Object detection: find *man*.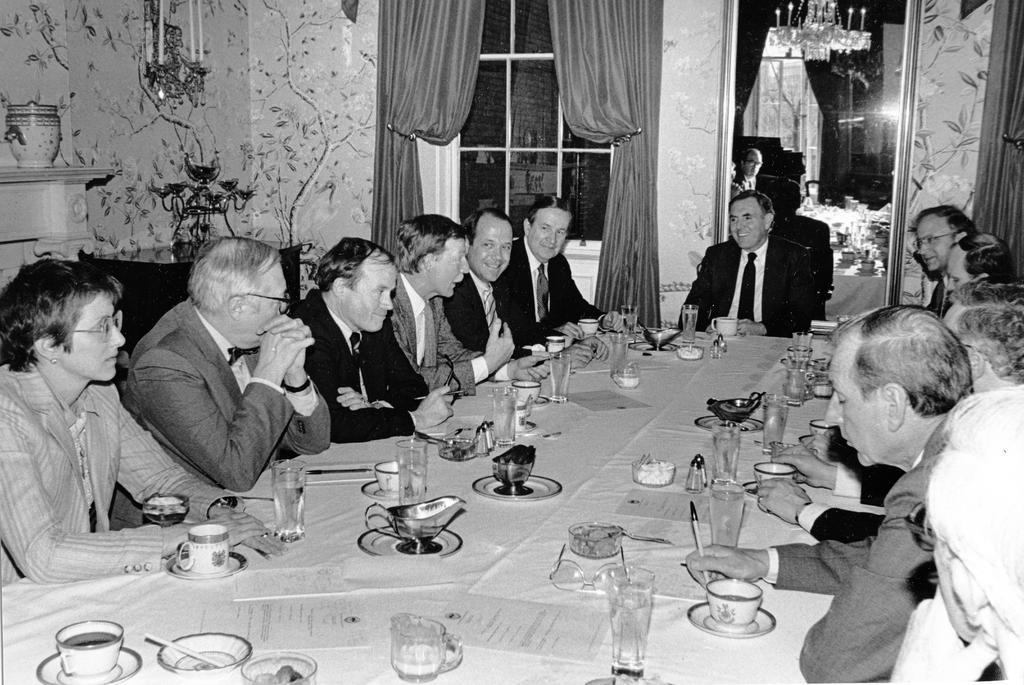
{"x1": 675, "y1": 188, "x2": 822, "y2": 337}.
